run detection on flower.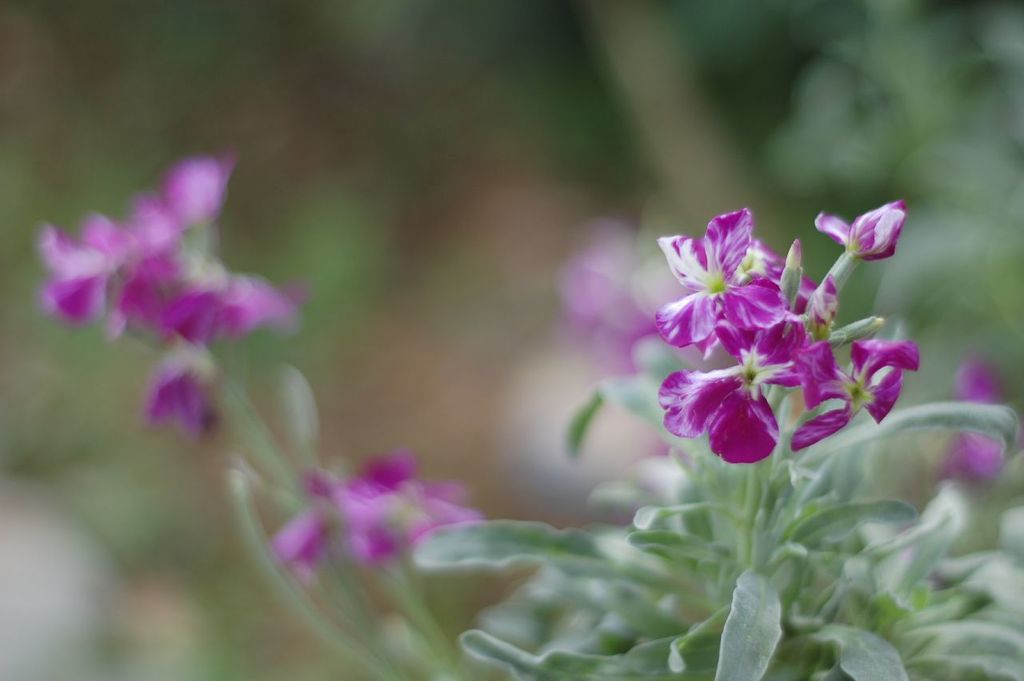
Result: <box>150,356,250,441</box>.
